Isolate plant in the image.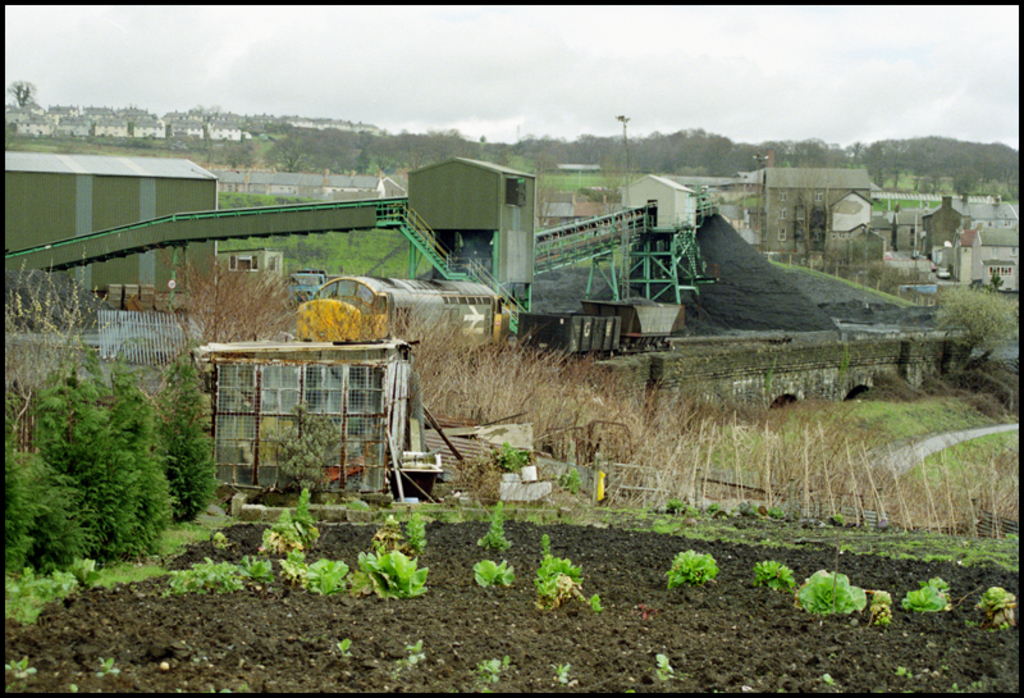
Isolated region: bbox(558, 461, 584, 494).
